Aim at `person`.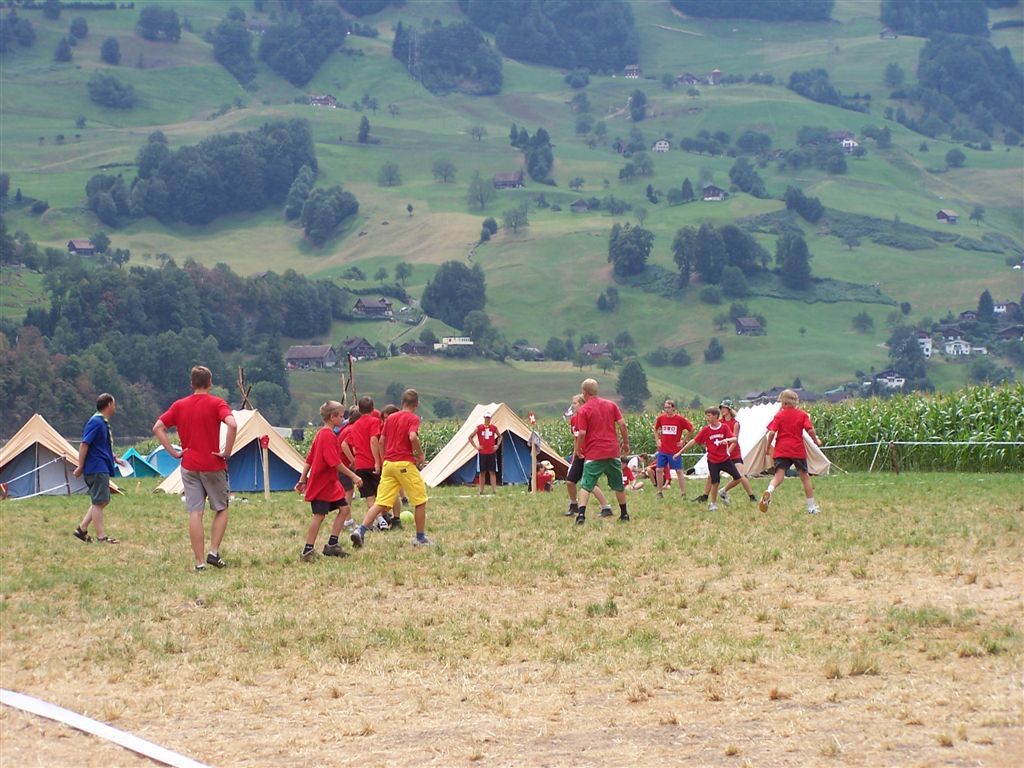
Aimed at 525 460 553 491.
